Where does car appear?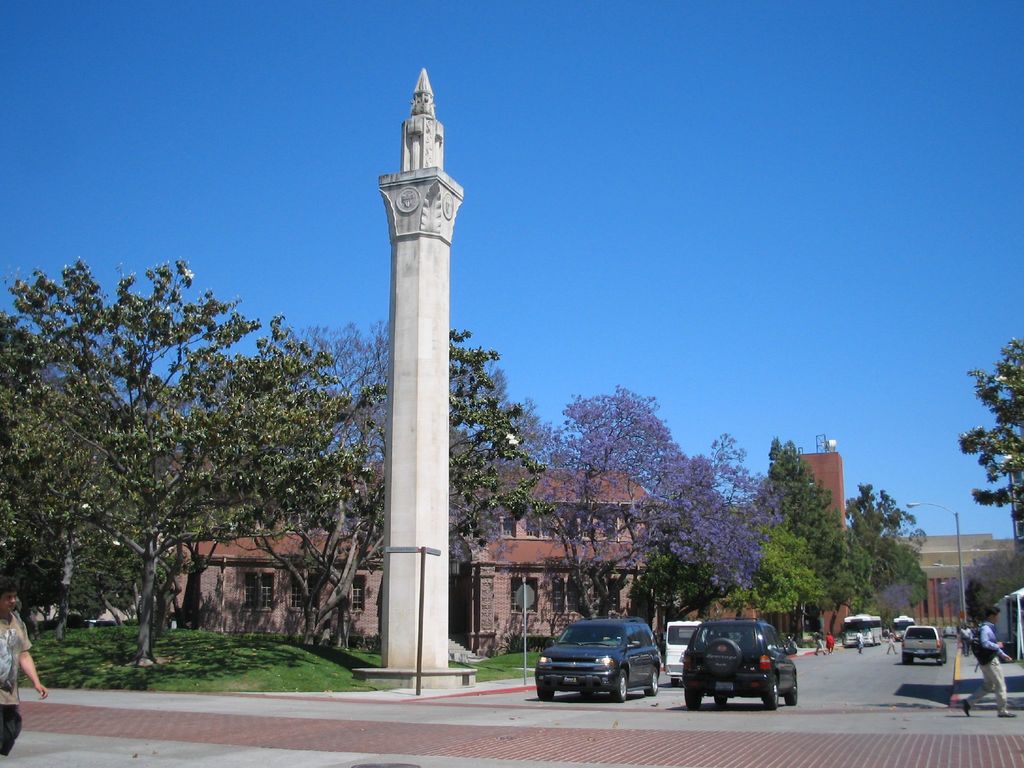
Appears at Rect(684, 622, 802, 707).
